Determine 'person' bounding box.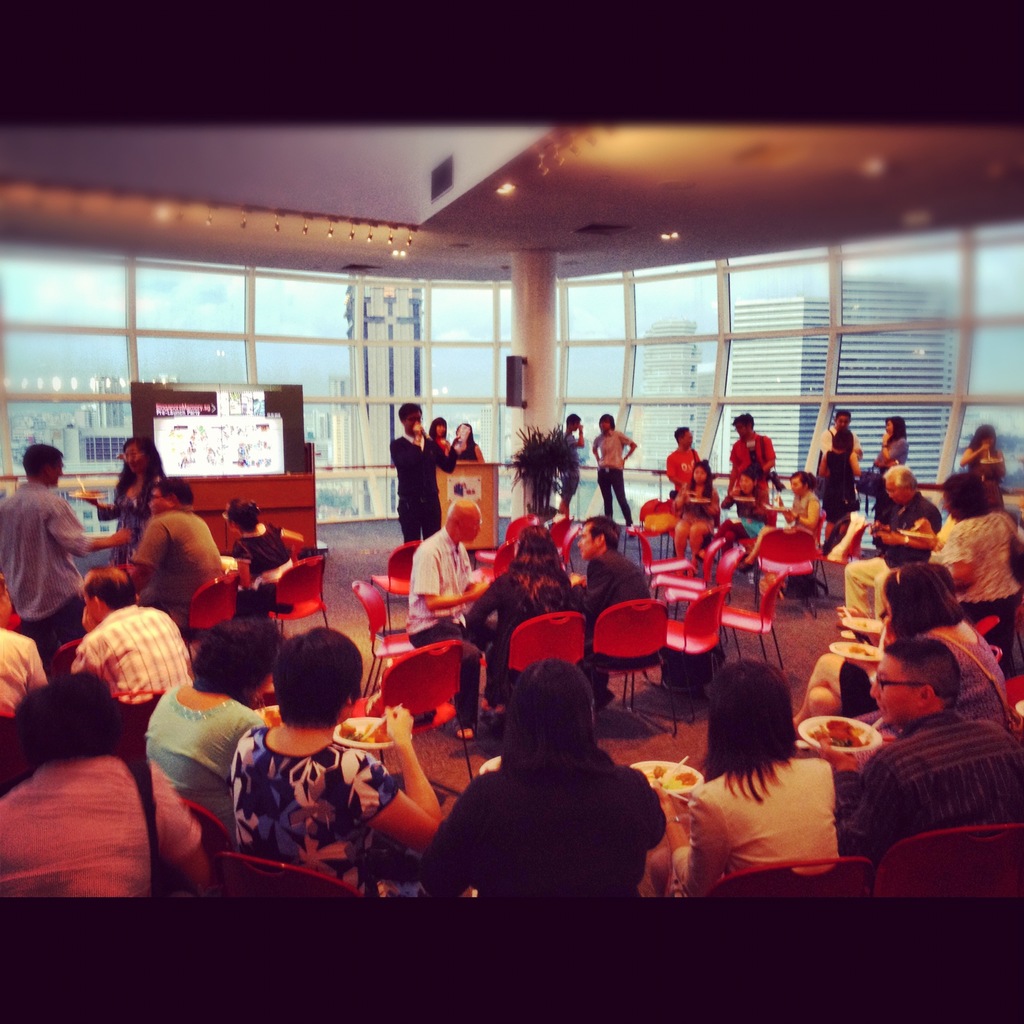
Determined: (x1=681, y1=662, x2=845, y2=903).
